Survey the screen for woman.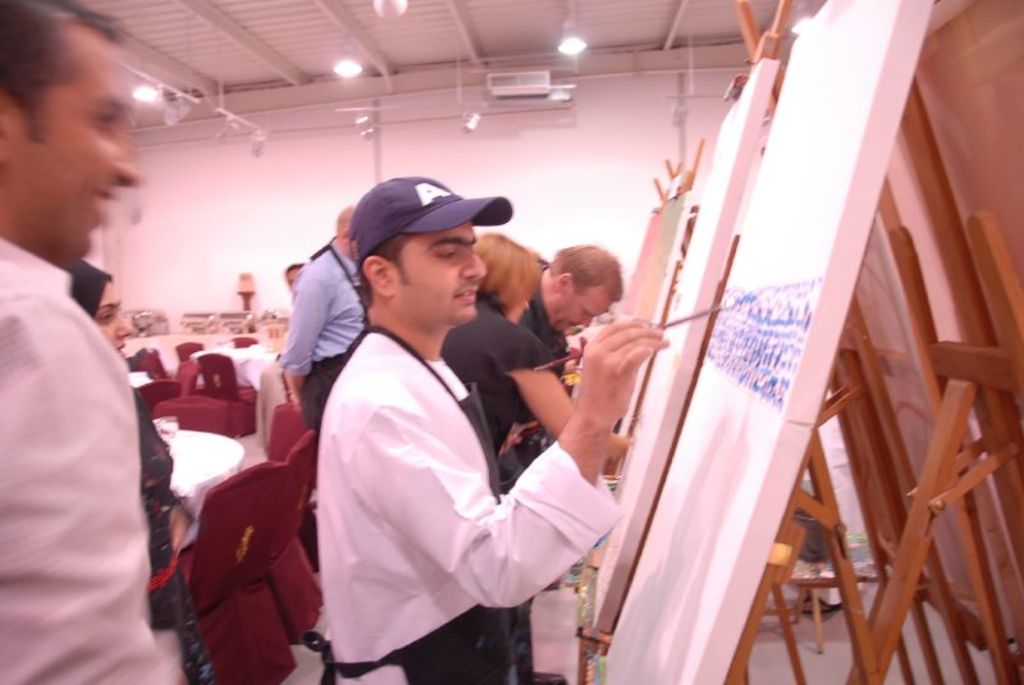
Survey found: left=61, top=254, right=212, bottom=684.
